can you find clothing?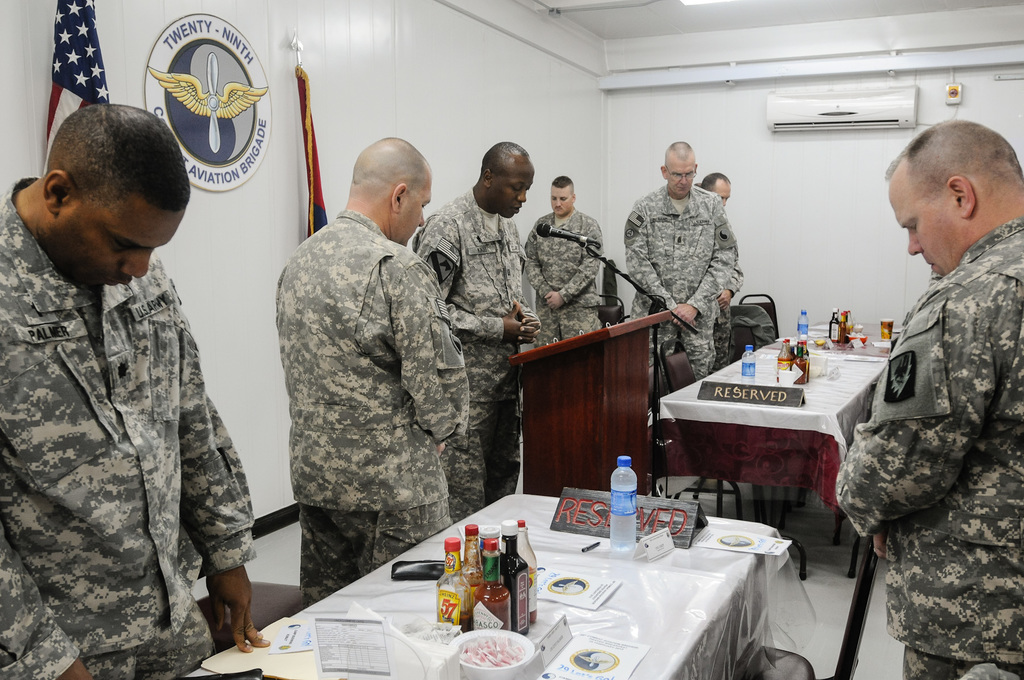
Yes, bounding box: (835,220,1023,679).
